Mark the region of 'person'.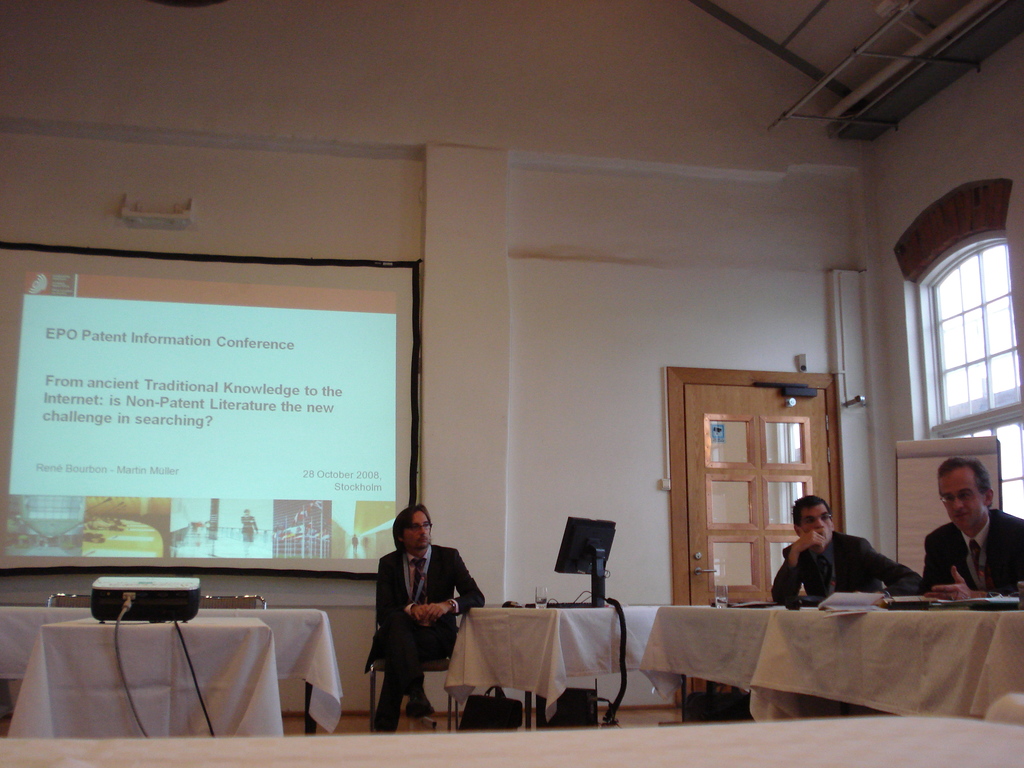
Region: x1=771, y1=499, x2=925, y2=599.
